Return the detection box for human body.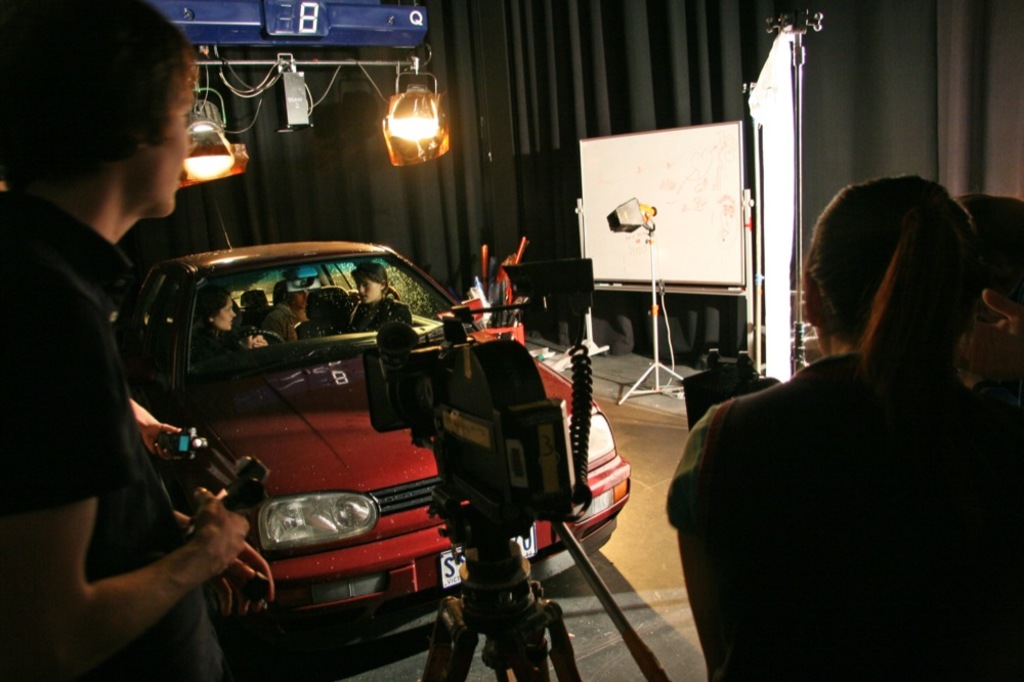
bbox=[695, 203, 971, 673].
